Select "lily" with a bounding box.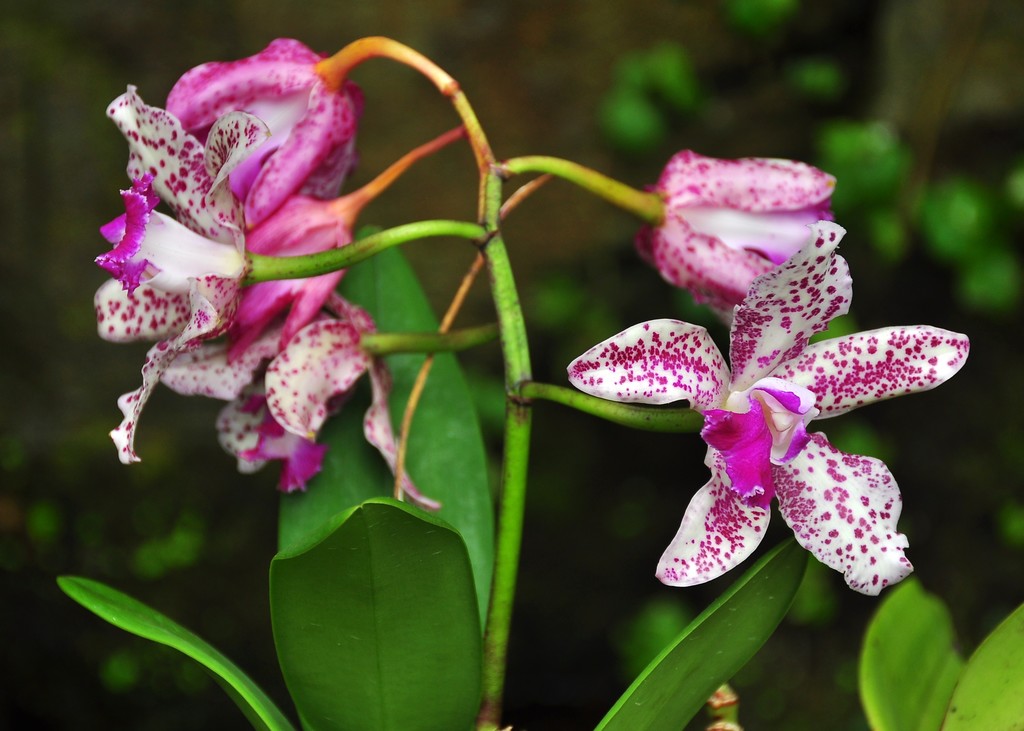
region(638, 150, 838, 321).
